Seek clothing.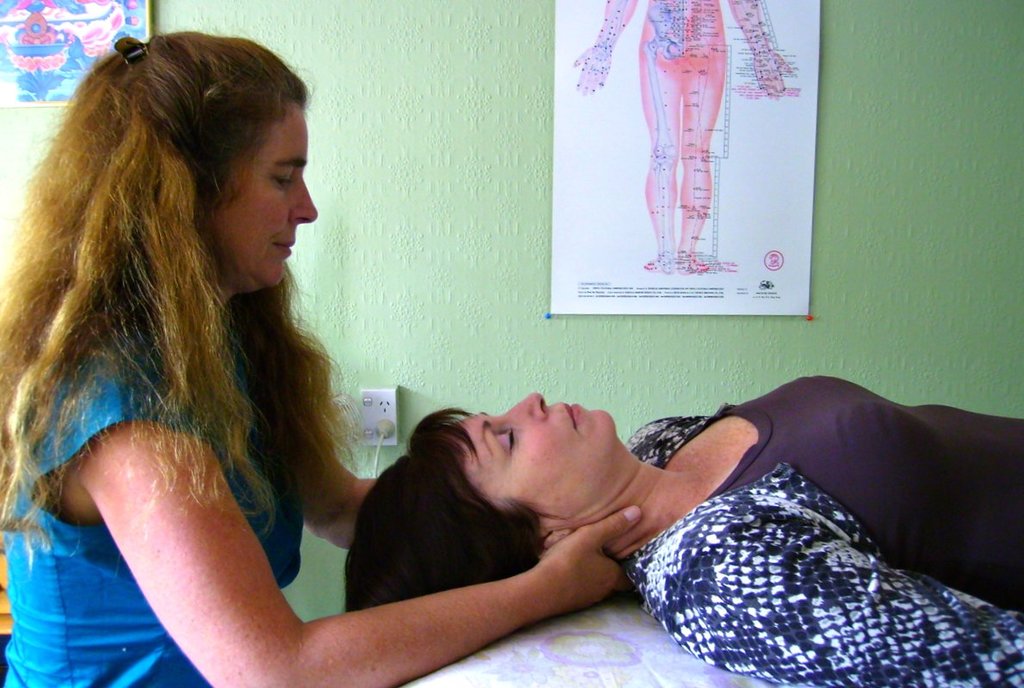
region(0, 325, 305, 687).
